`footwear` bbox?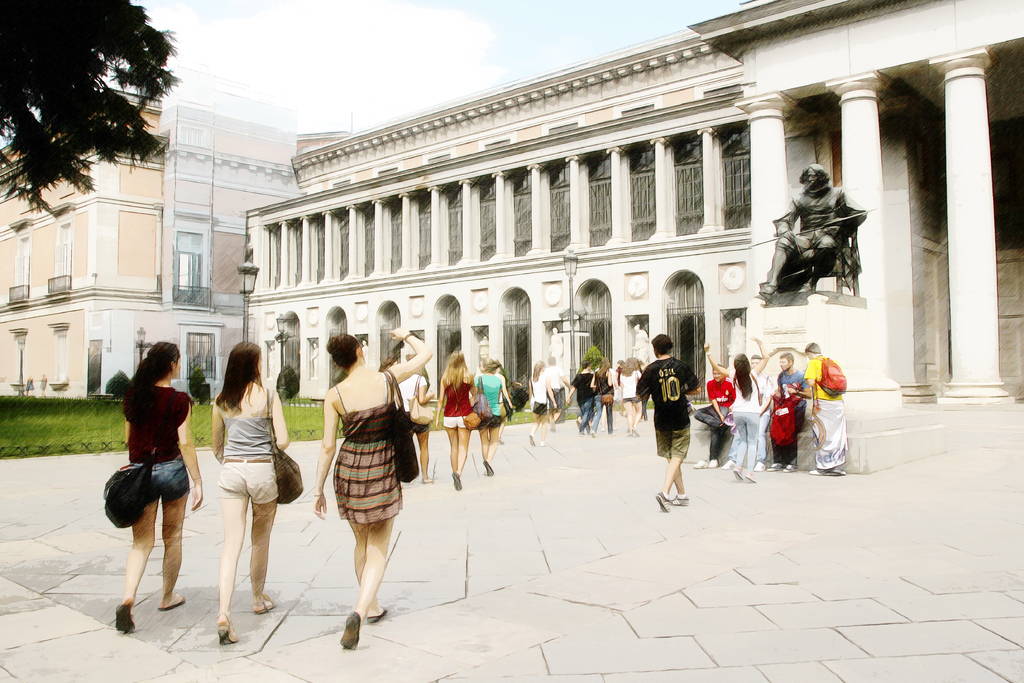
x1=530 y1=430 x2=535 y2=445
